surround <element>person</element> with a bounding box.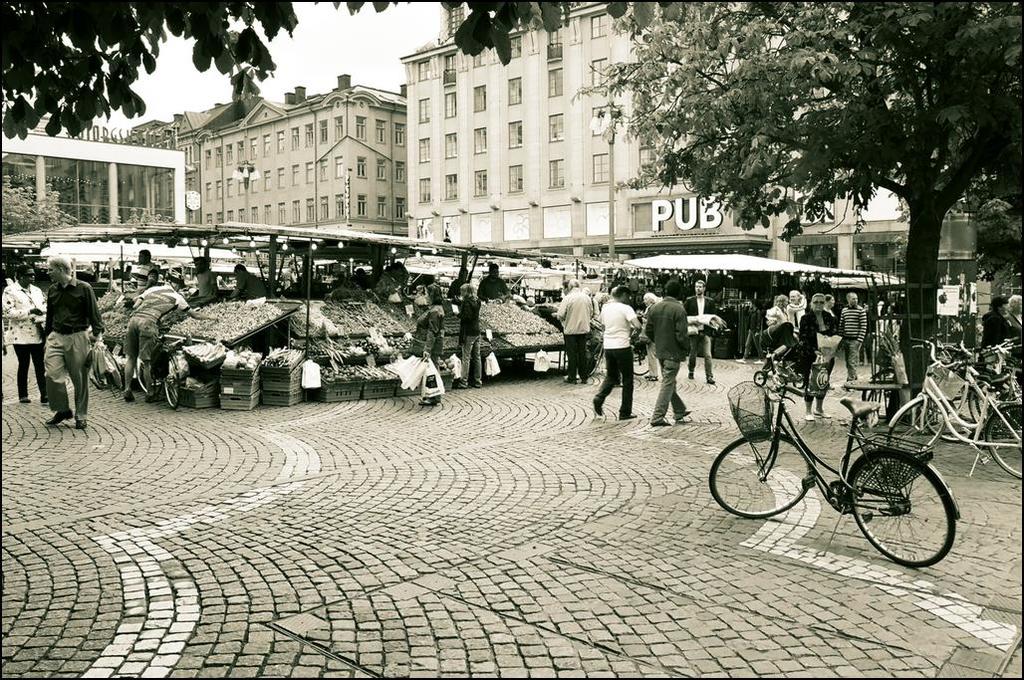
region(593, 293, 647, 439).
